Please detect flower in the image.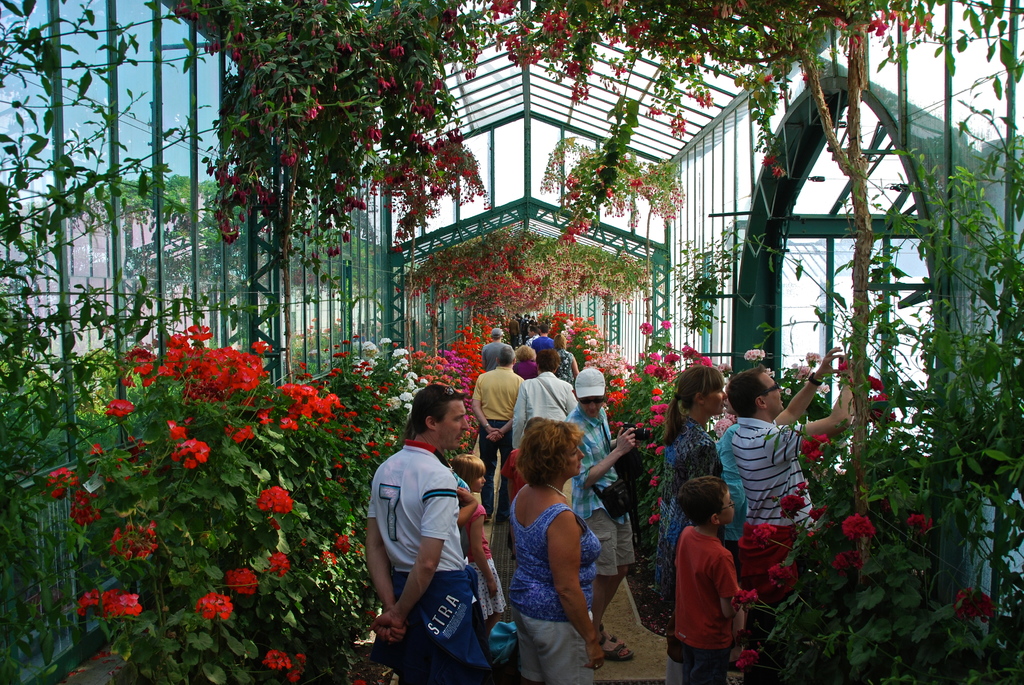
[left=742, top=348, right=767, bottom=362].
